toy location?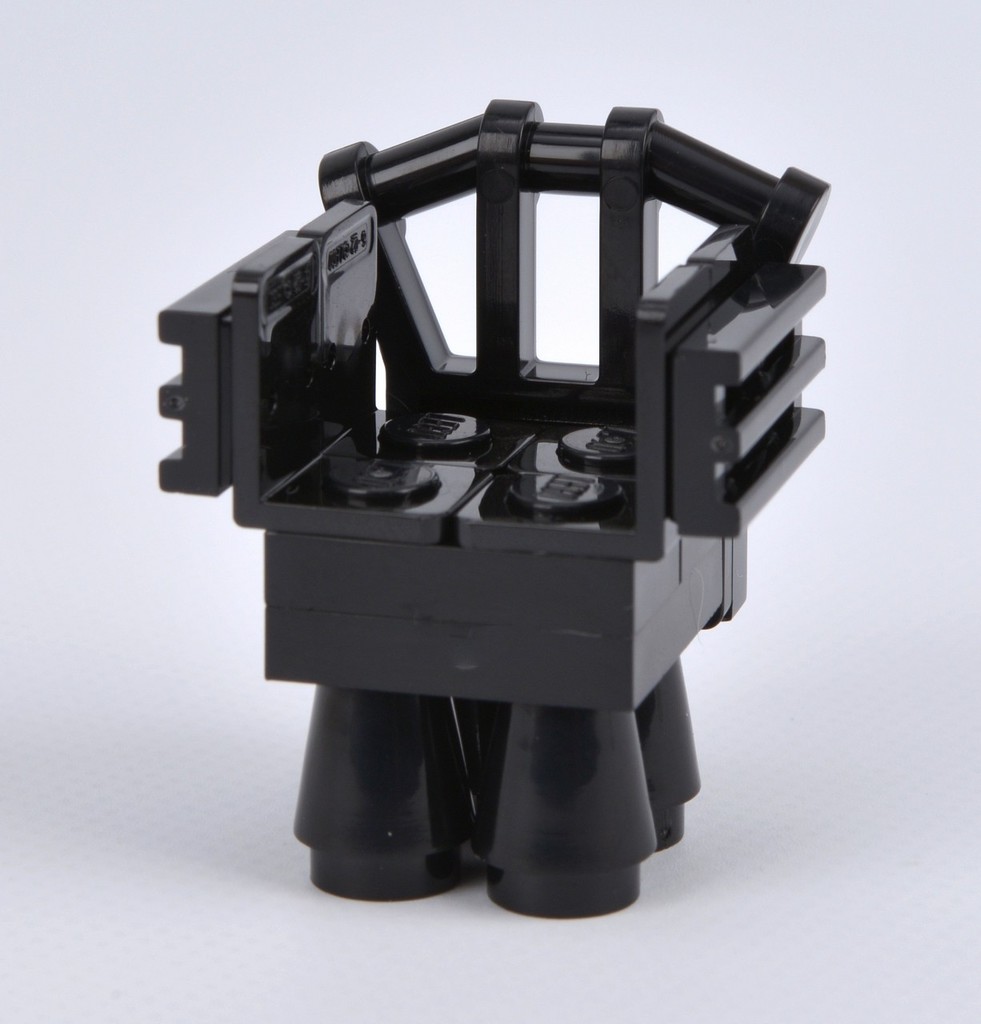
bbox(58, 42, 948, 886)
